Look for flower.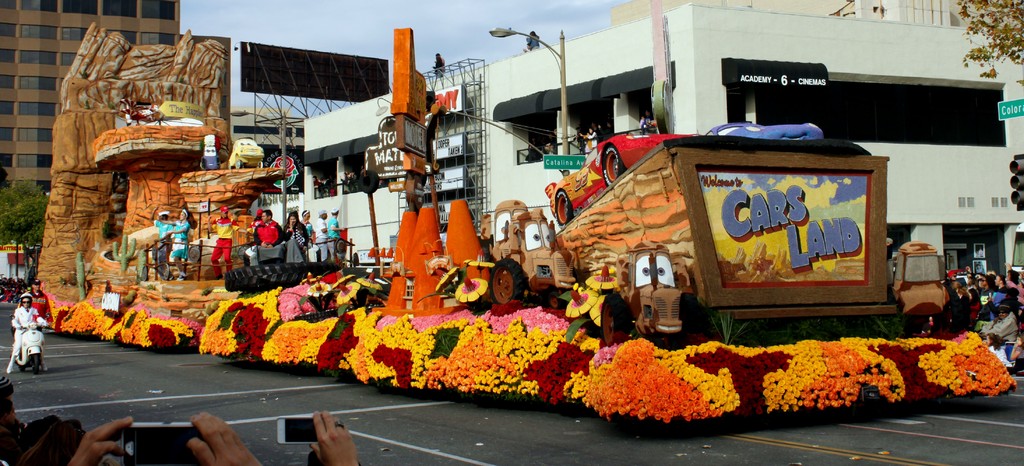
Found: bbox=(307, 280, 333, 296).
